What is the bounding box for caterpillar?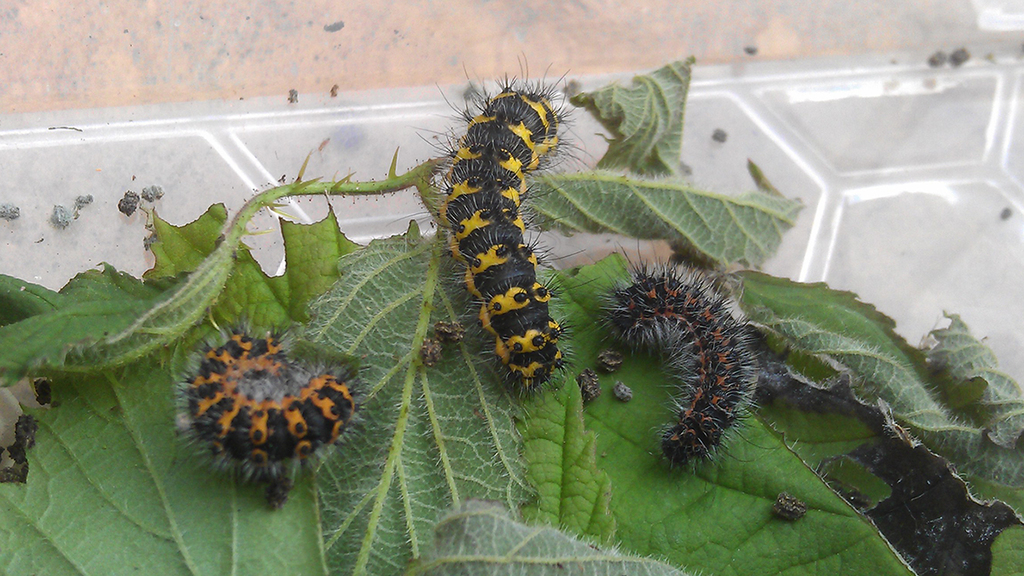
[left=597, top=253, right=761, bottom=481].
